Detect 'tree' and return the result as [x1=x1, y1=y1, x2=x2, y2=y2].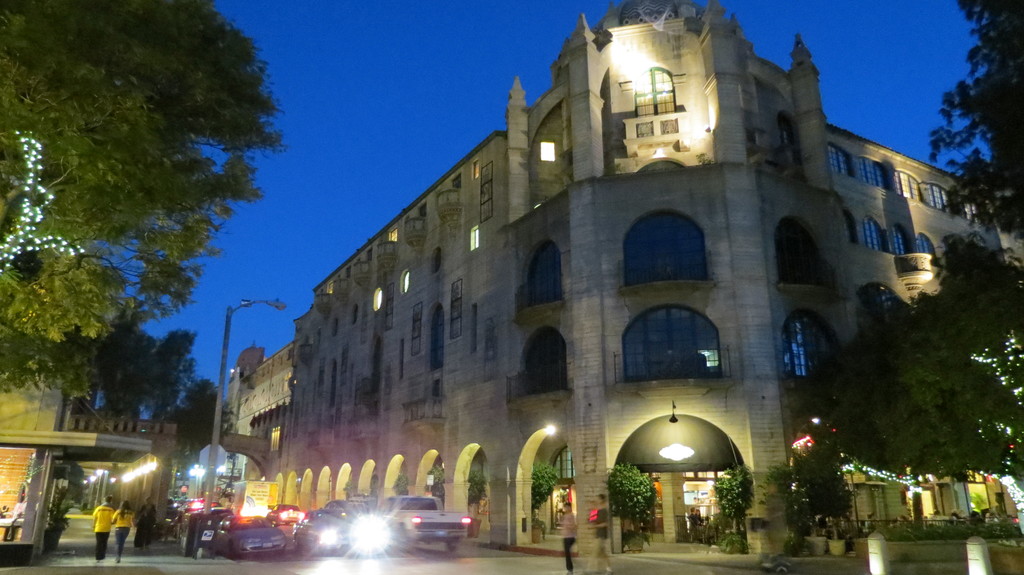
[x1=531, y1=461, x2=558, y2=528].
